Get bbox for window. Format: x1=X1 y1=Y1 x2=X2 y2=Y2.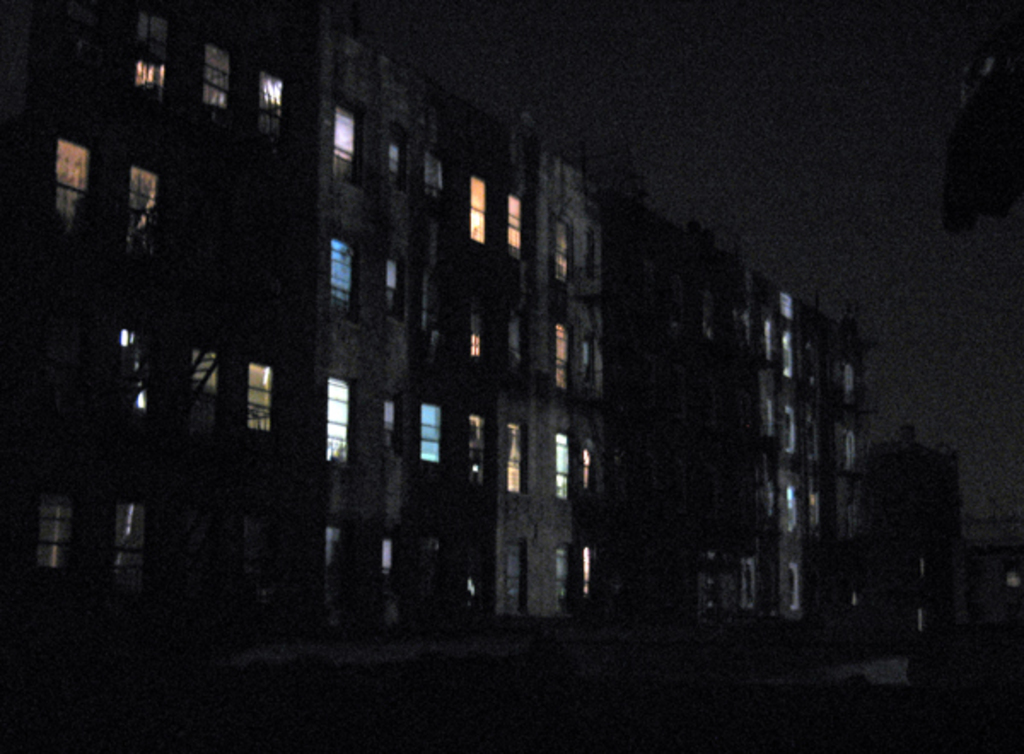
x1=384 y1=126 x2=410 y2=194.
